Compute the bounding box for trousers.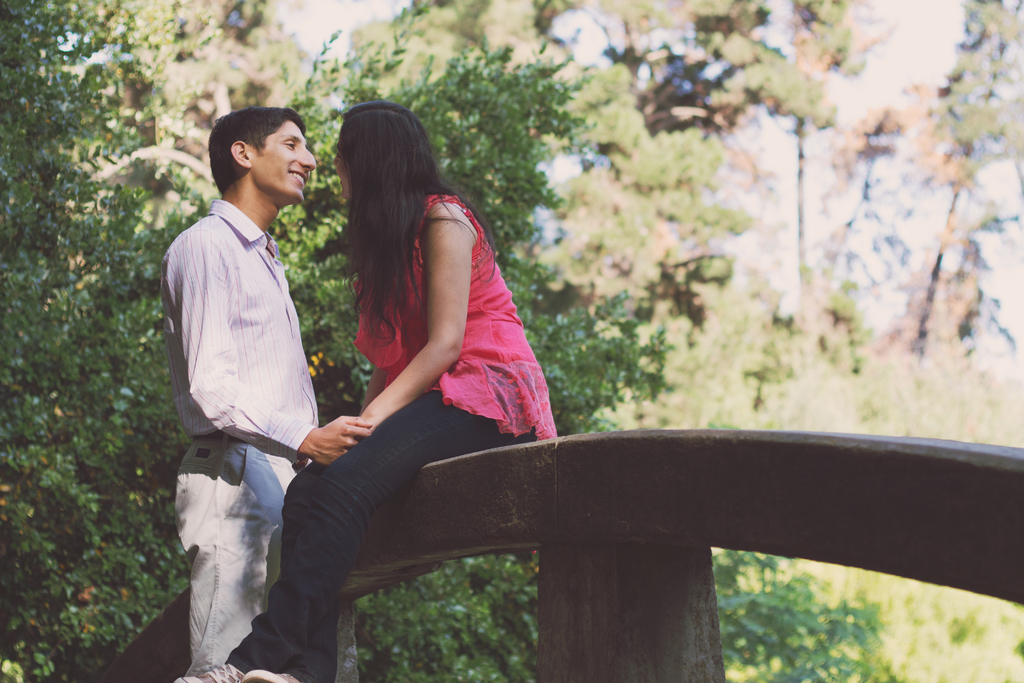
(225,386,538,682).
